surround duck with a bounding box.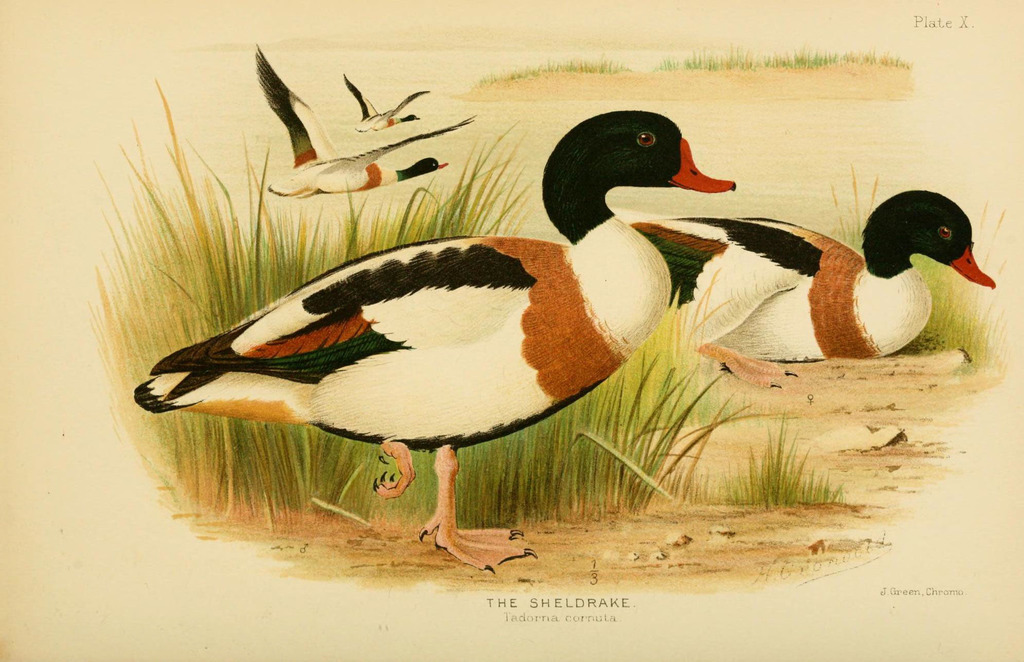
rect(341, 73, 433, 131).
